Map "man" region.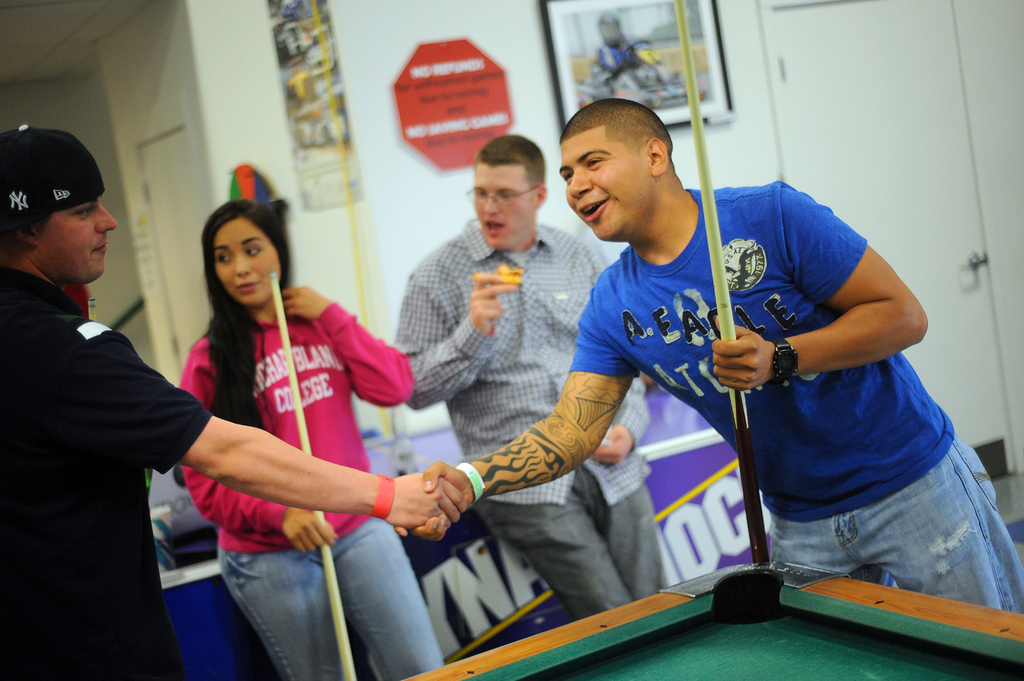
Mapped to bbox(393, 131, 661, 621).
